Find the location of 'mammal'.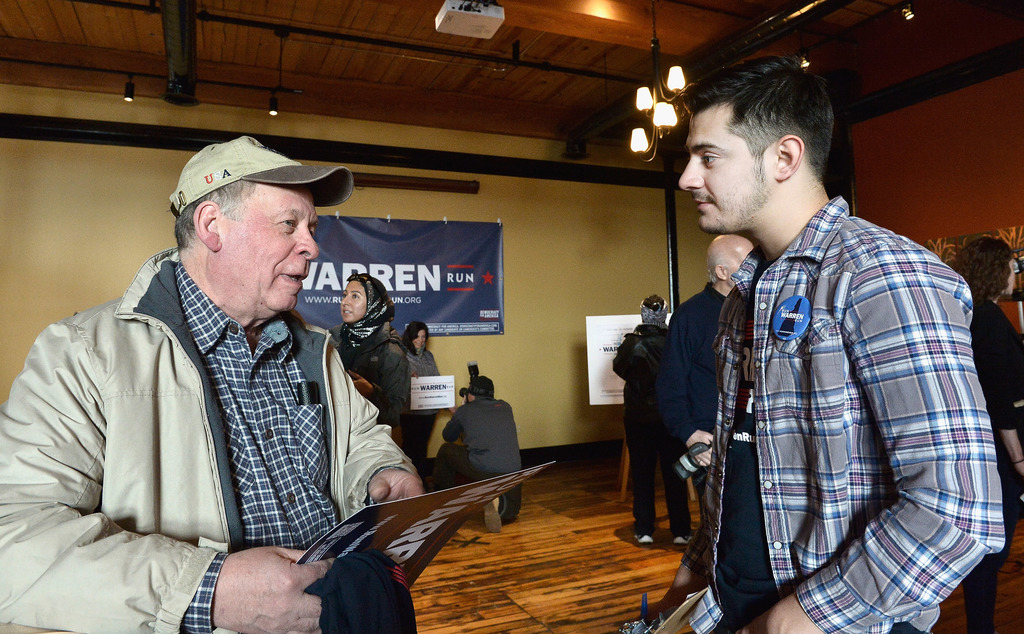
Location: rect(609, 294, 696, 548).
